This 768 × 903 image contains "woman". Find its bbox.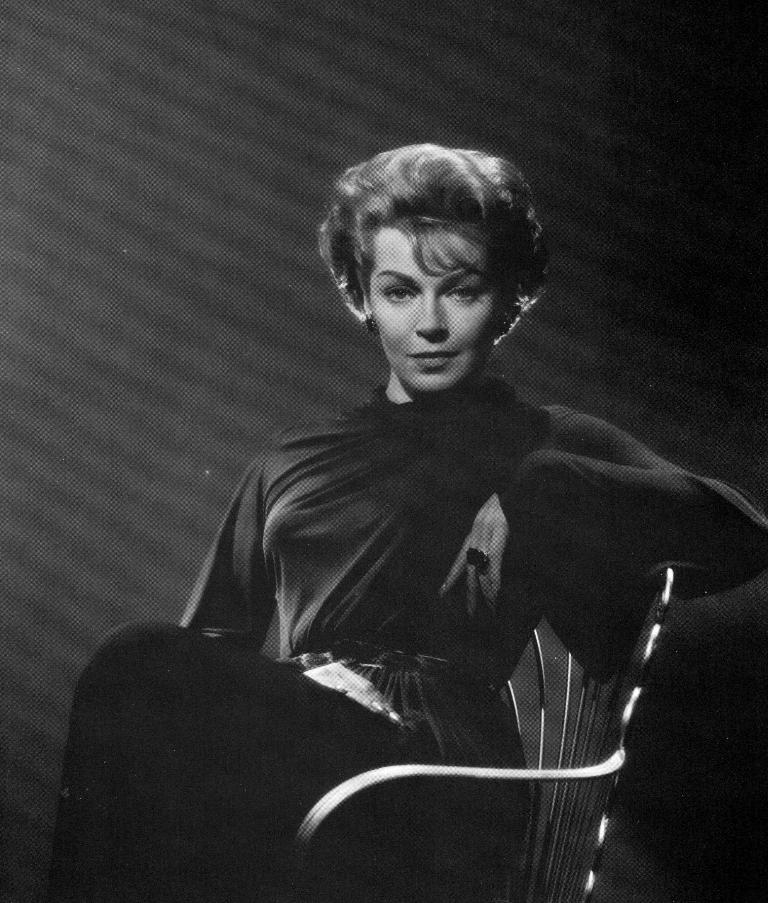
crop(108, 111, 702, 870).
